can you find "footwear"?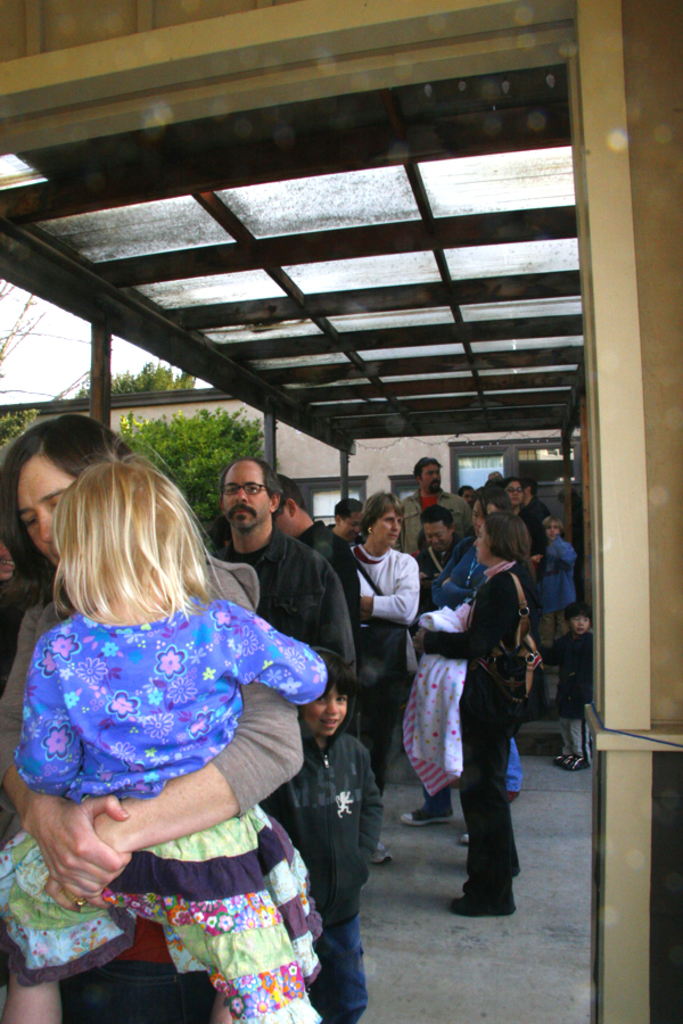
Yes, bounding box: [left=367, top=836, right=395, bottom=865].
